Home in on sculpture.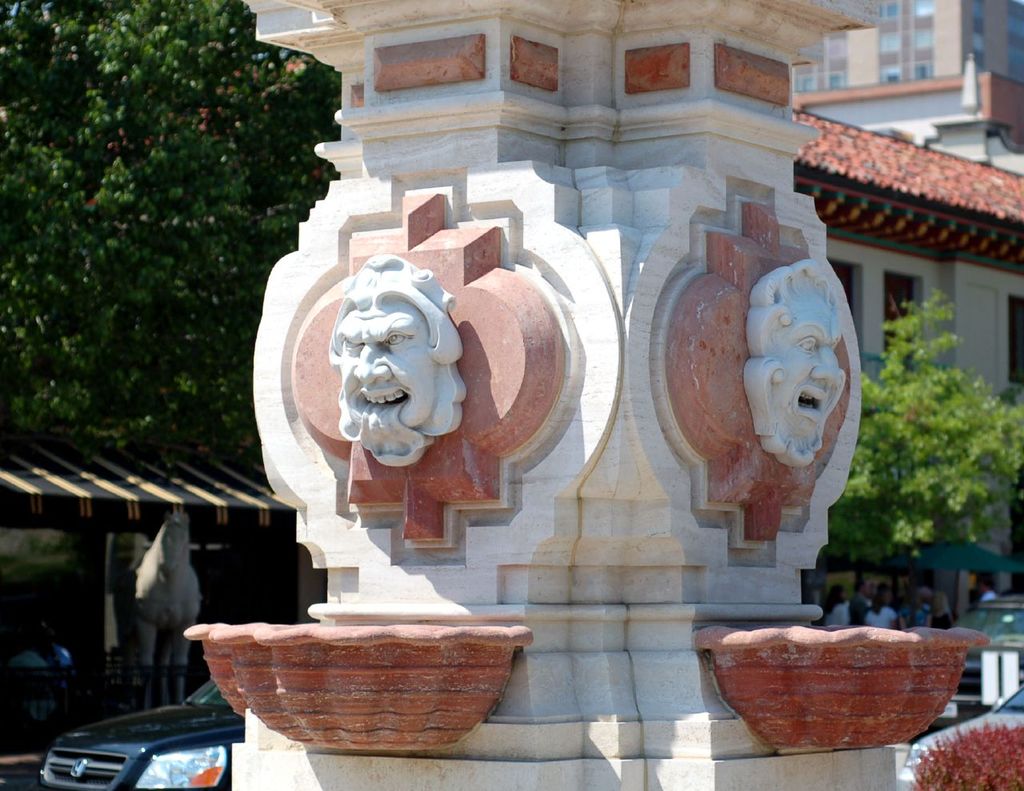
Homed in at [left=729, top=246, right=830, bottom=473].
